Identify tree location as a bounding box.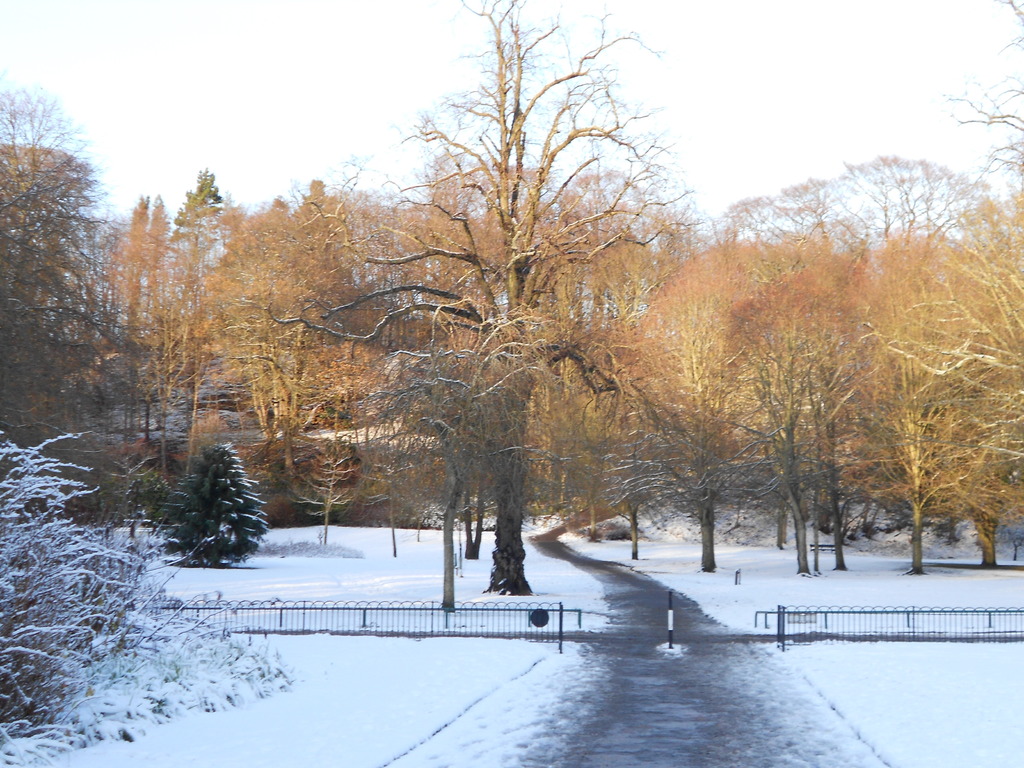
bbox=[612, 189, 820, 569].
